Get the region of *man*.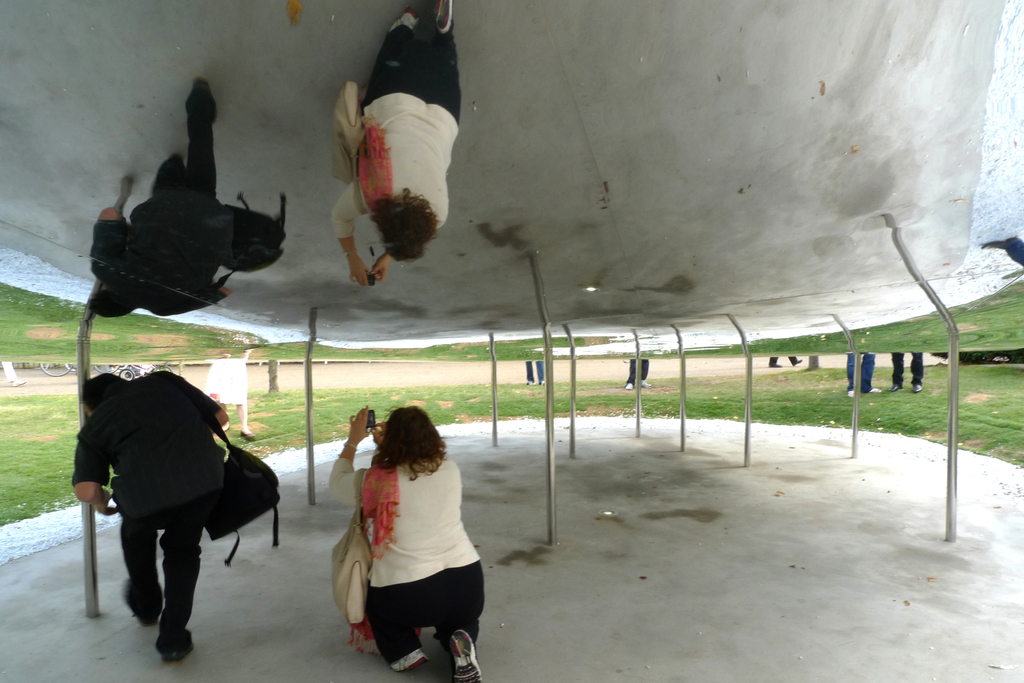
select_region(70, 364, 235, 662).
